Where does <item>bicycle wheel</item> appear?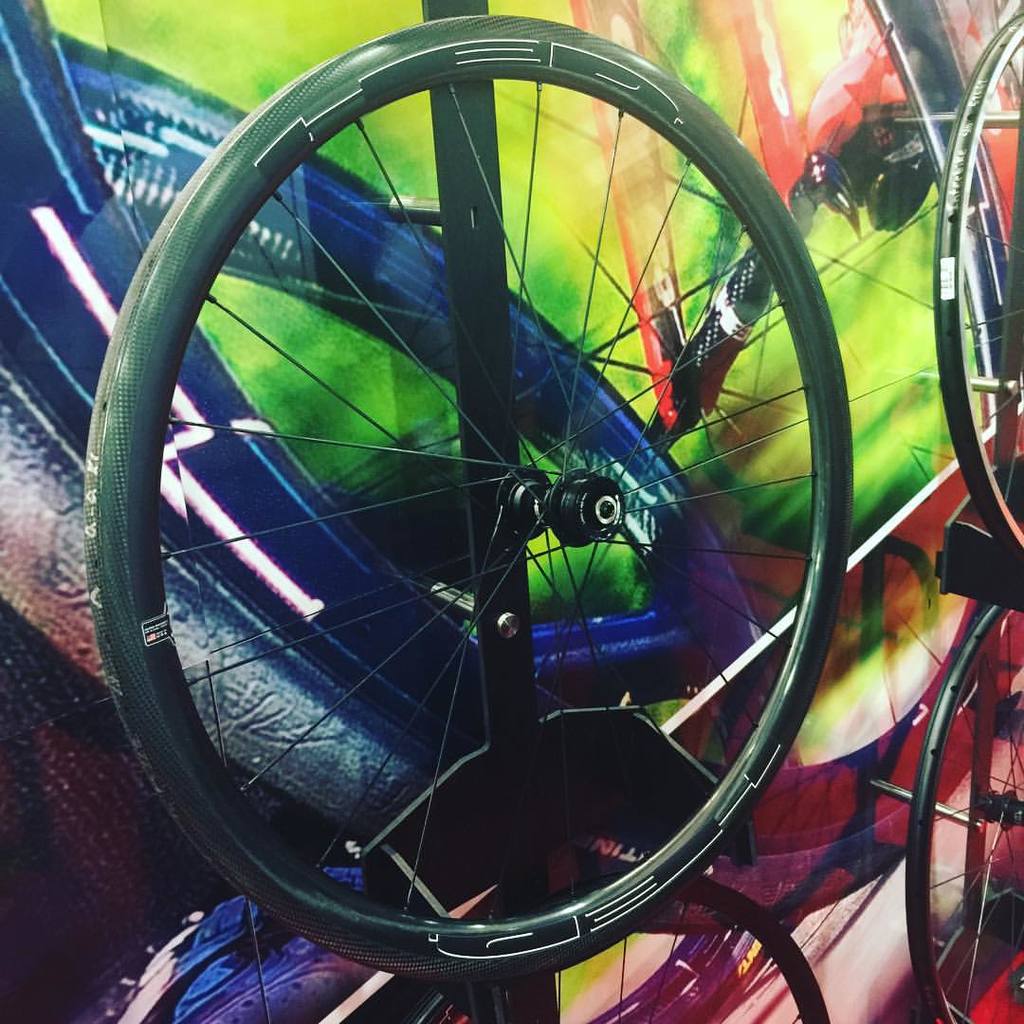
Appears at <box>84,42,868,1006</box>.
